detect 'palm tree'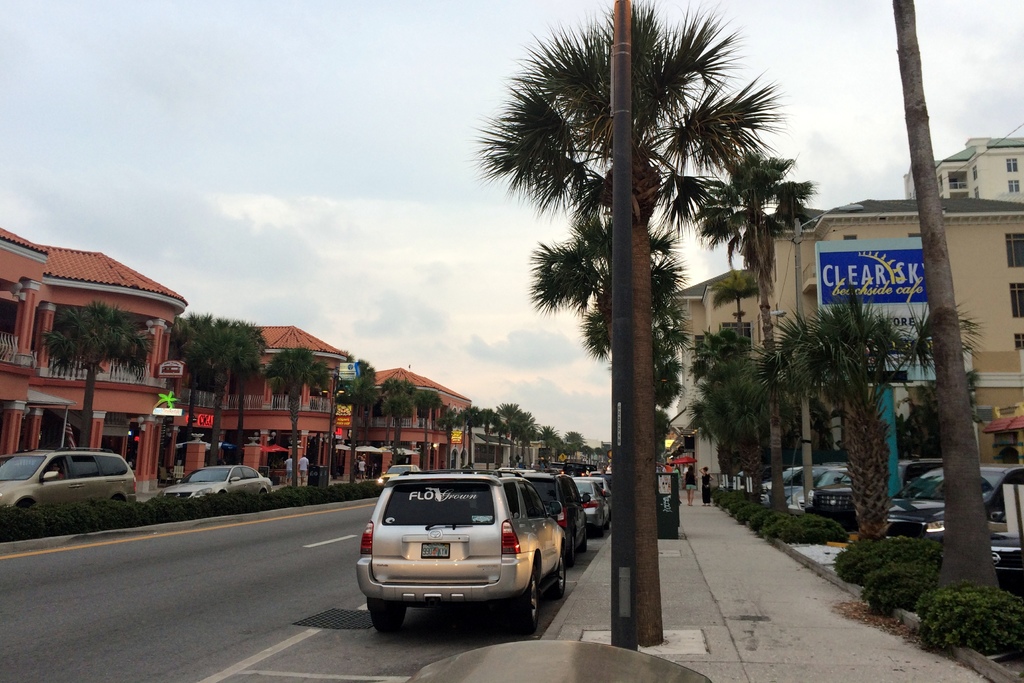
box=[188, 309, 252, 440]
